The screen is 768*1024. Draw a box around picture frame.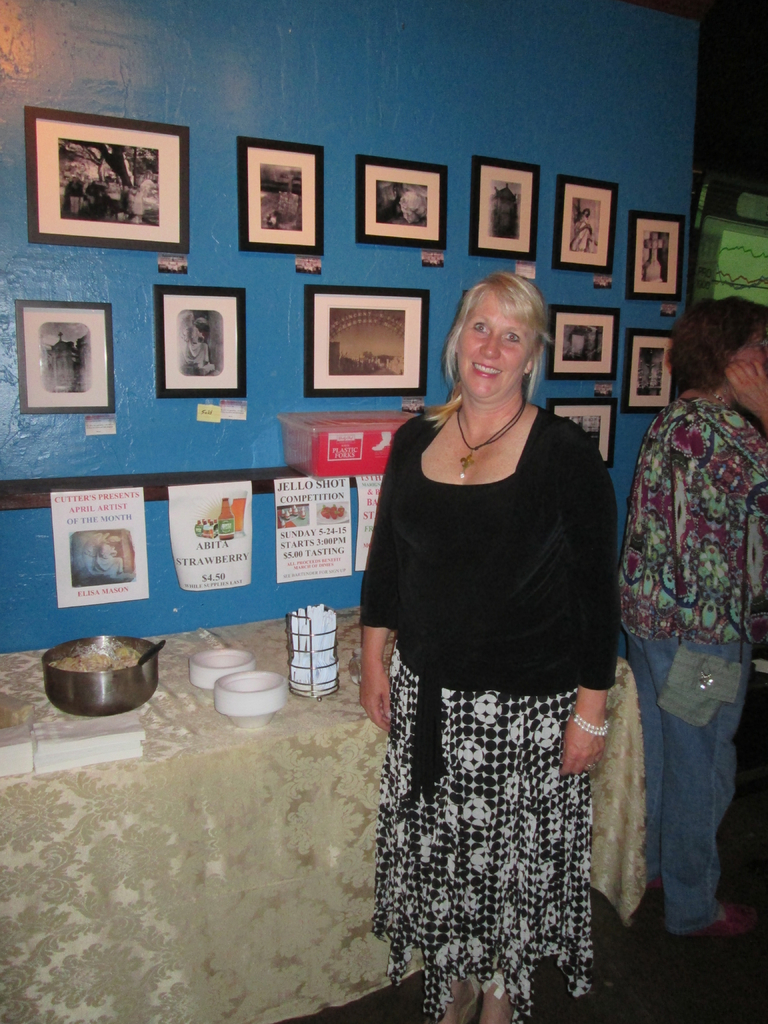
x1=155 y1=285 x2=248 y2=398.
